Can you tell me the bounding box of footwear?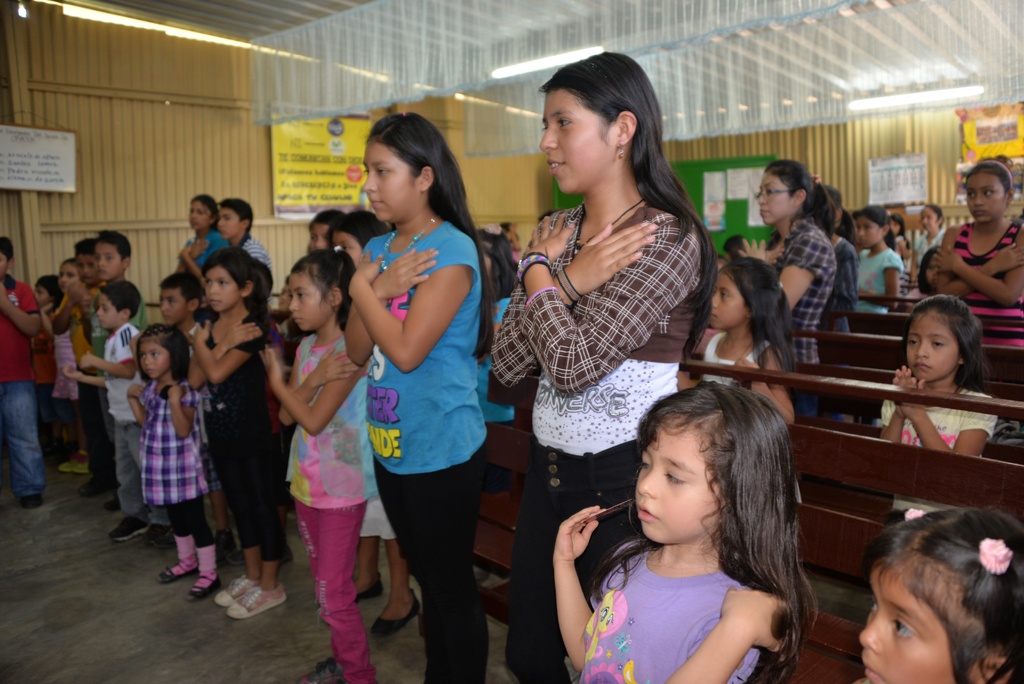
110/489/120/514.
